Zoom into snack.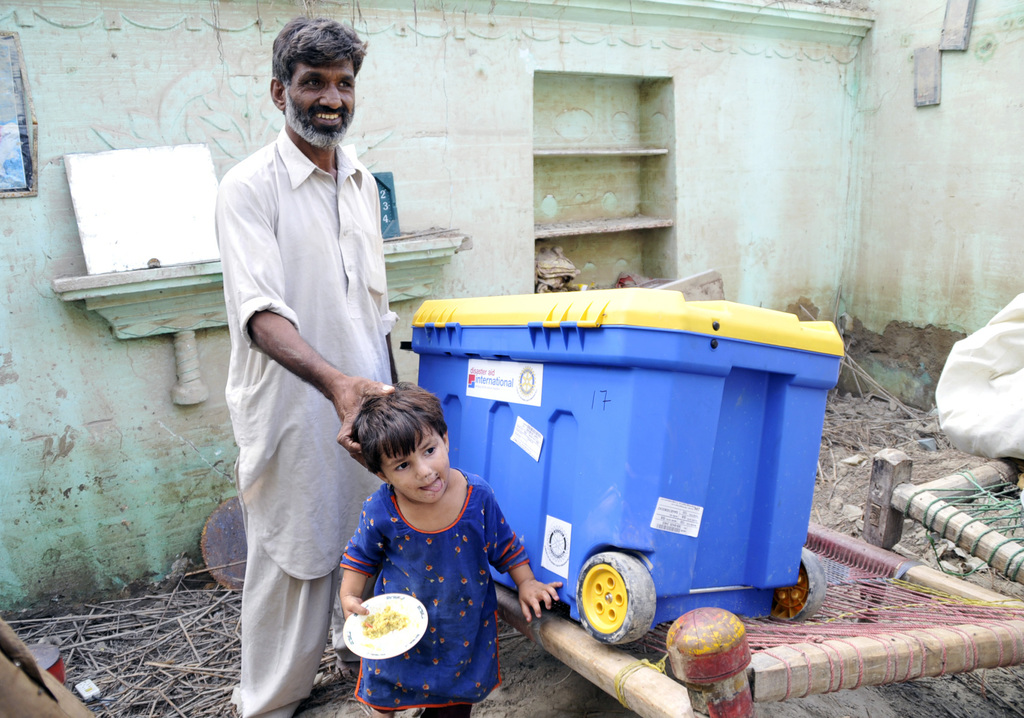
Zoom target: box=[584, 548, 656, 647].
